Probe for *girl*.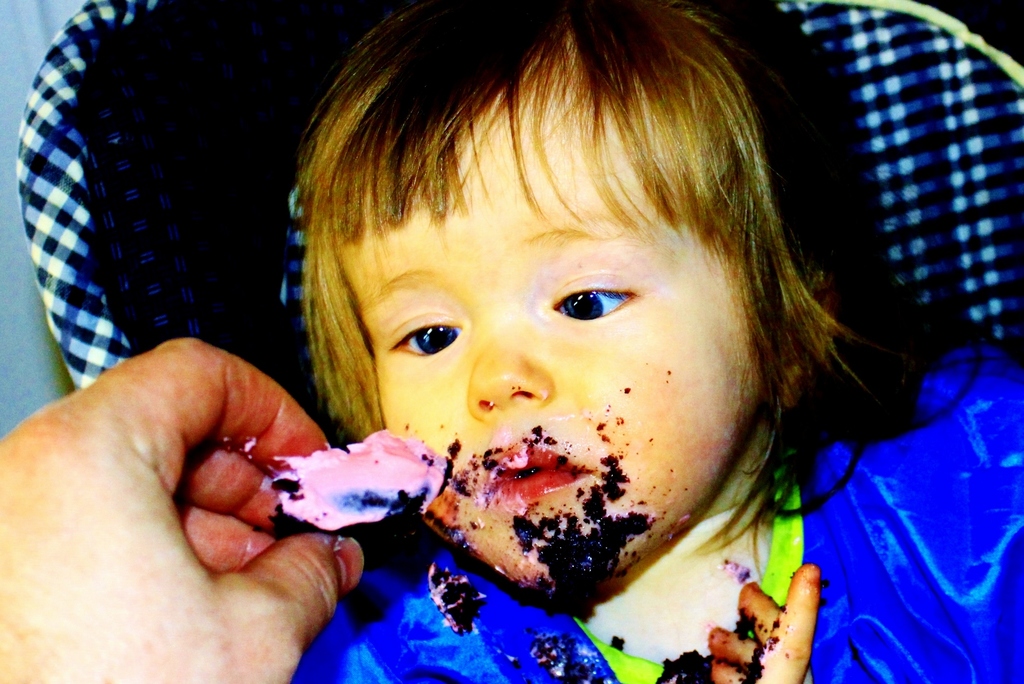
Probe result: (286,0,1022,683).
